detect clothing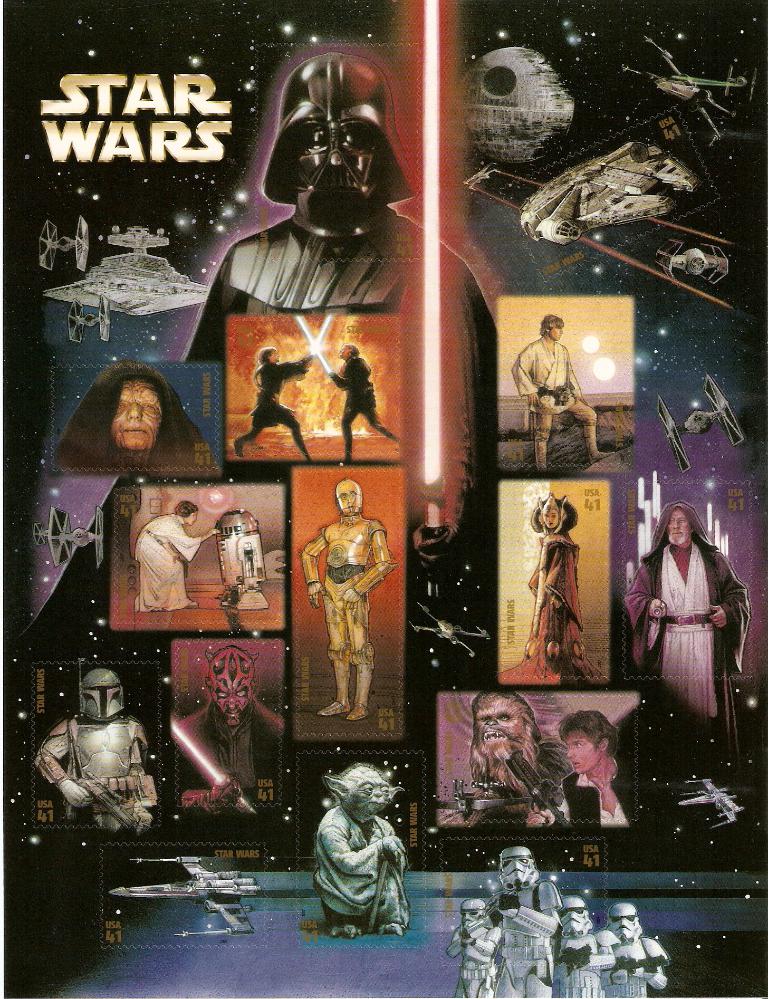
{"left": 327, "top": 355, "right": 399, "bottom": 457}
